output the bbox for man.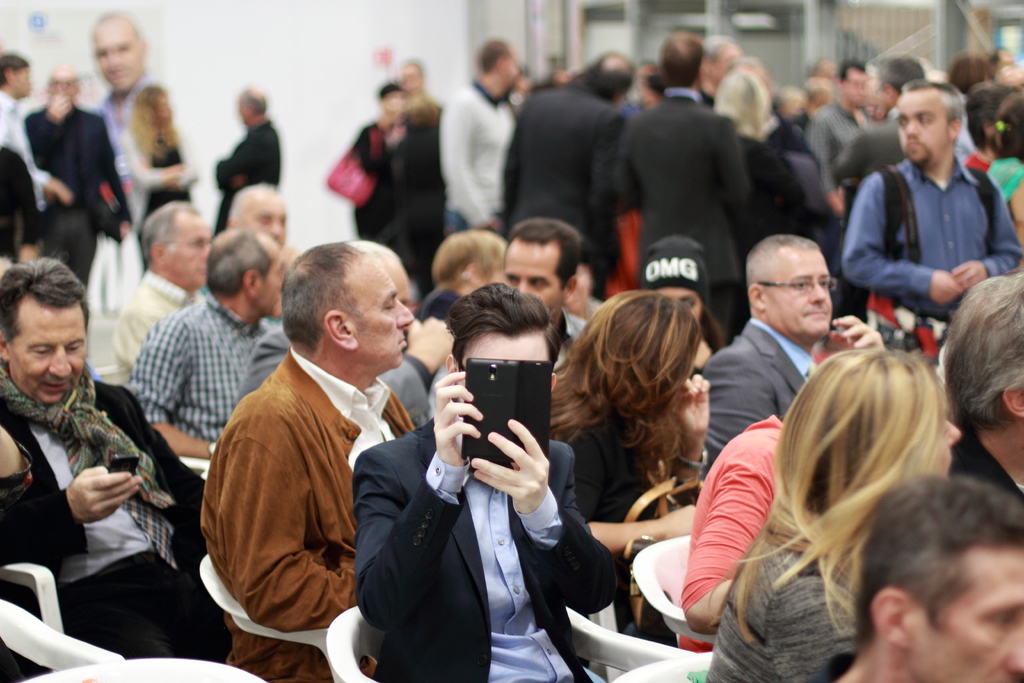
l=355, t=285, r=621, b=682.
